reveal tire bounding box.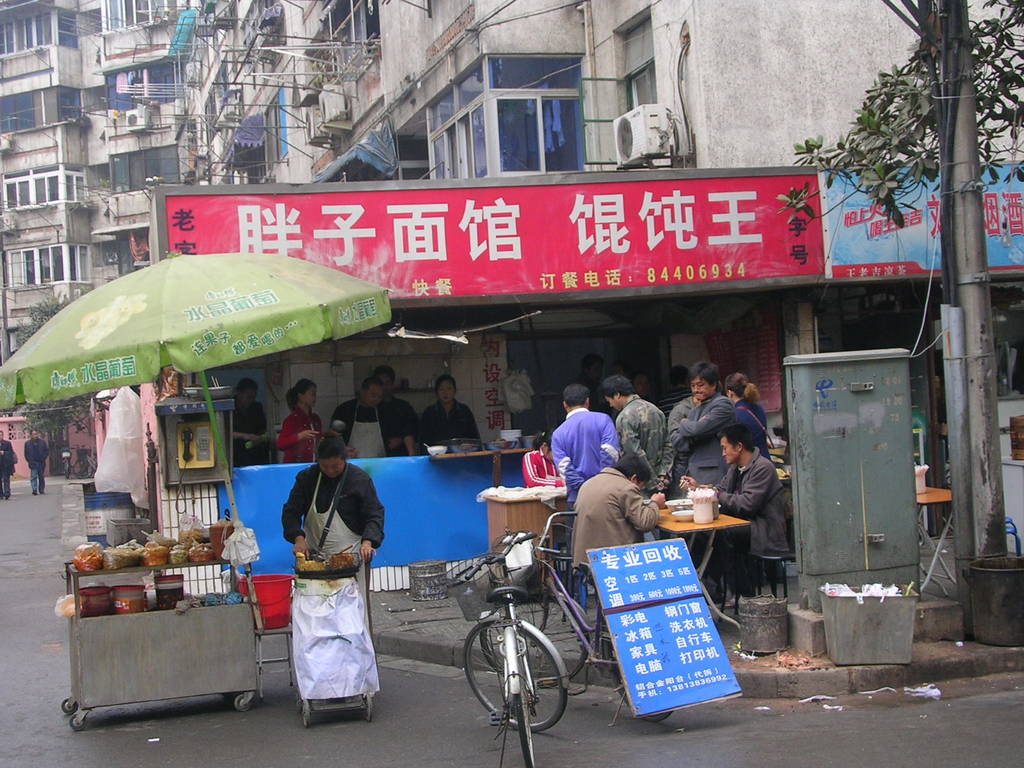
Revealed: {"x1": 299, "y1": 701, "x2": 315, "y2": 730}.
